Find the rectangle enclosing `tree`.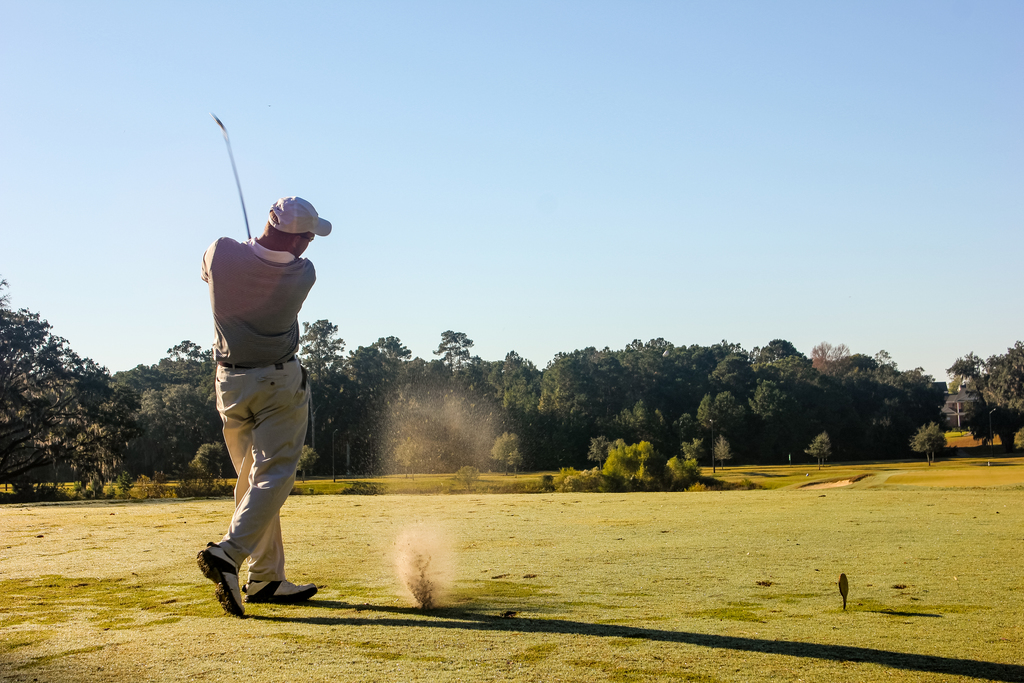
(952, 343, 1023, 448).
